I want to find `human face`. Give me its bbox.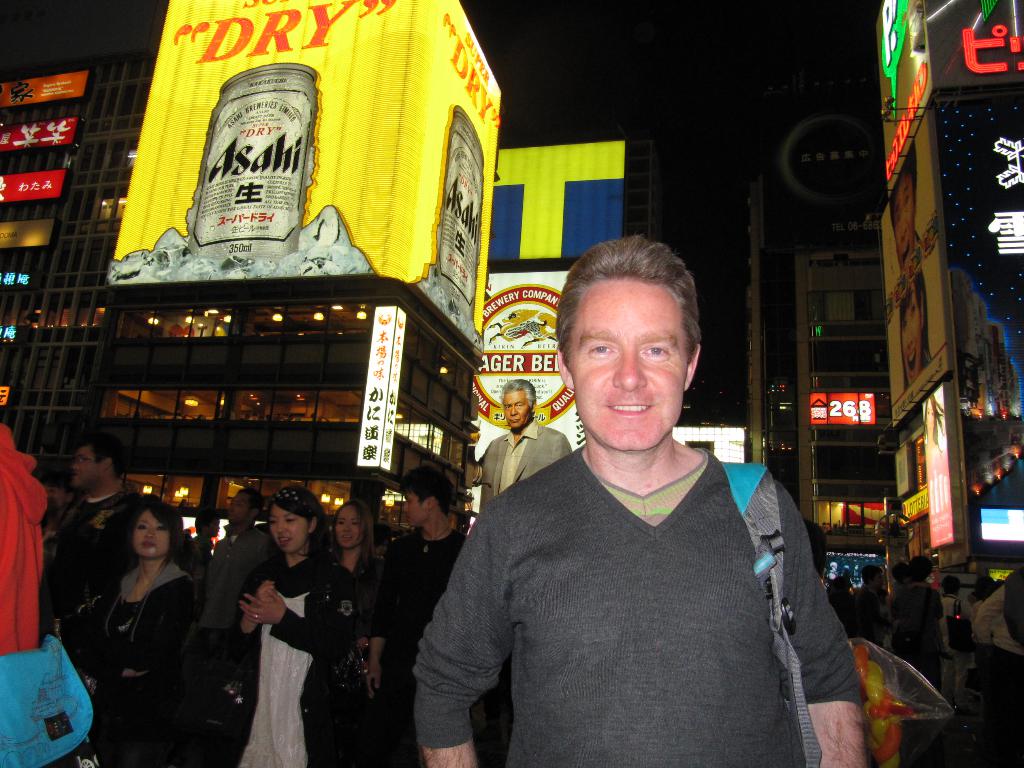
select_region(129, 511, 172, 561).
